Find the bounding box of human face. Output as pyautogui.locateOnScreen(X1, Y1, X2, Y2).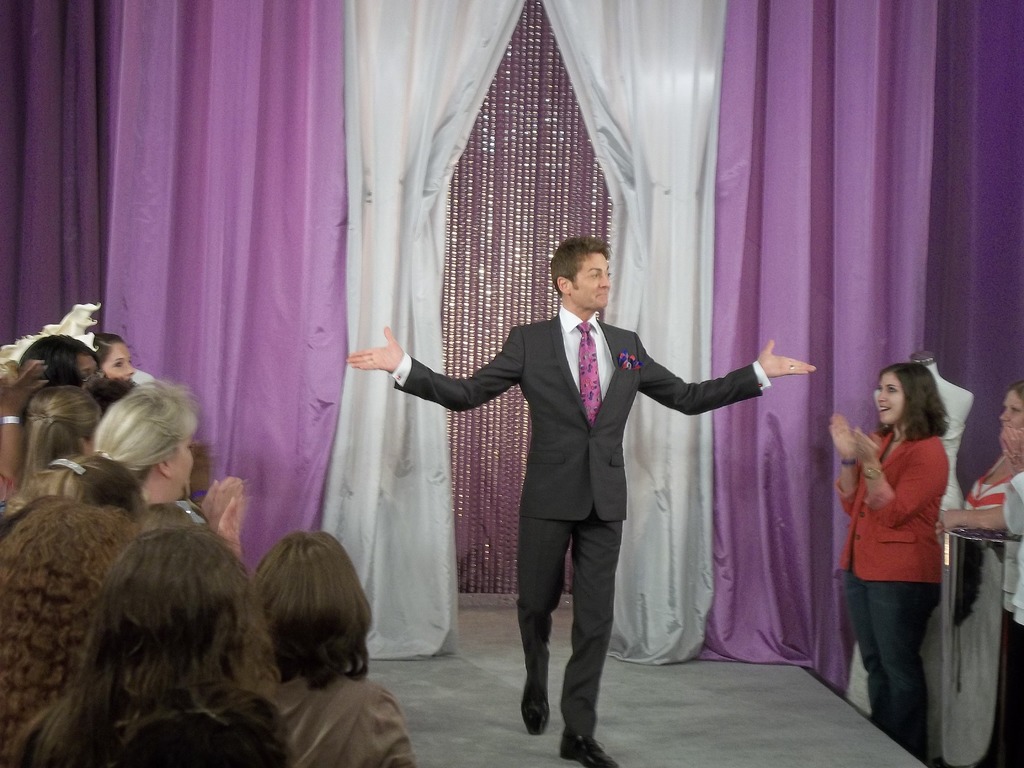
pyautogui.locateOnScreen(173, 434, 194, 490).
